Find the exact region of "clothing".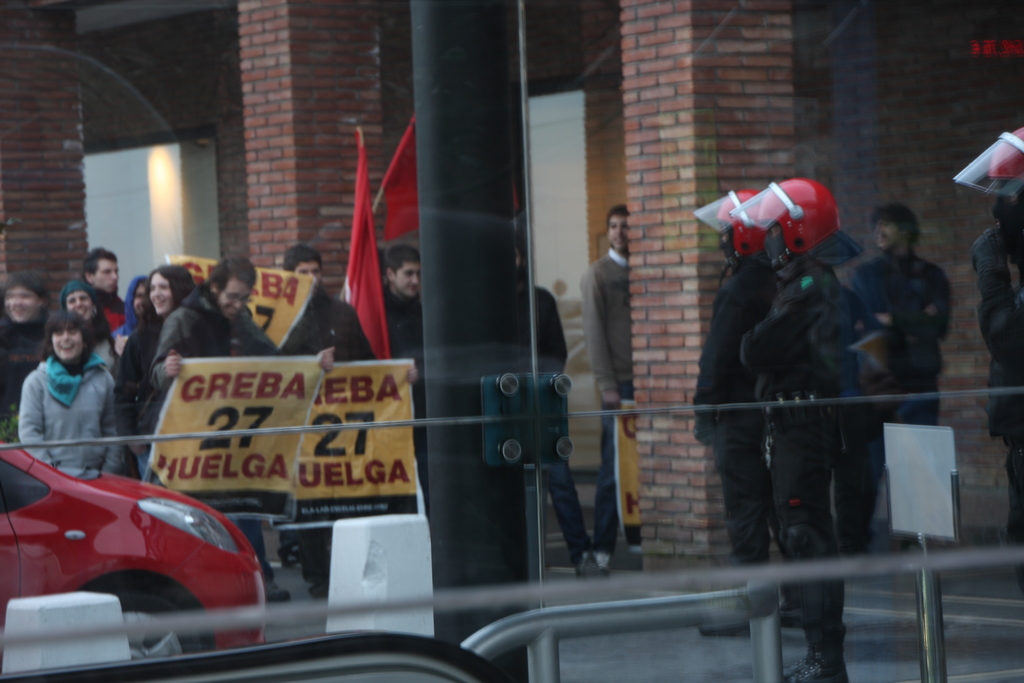
Exact region: [left=842, top=265, right=953, bottom=531].
